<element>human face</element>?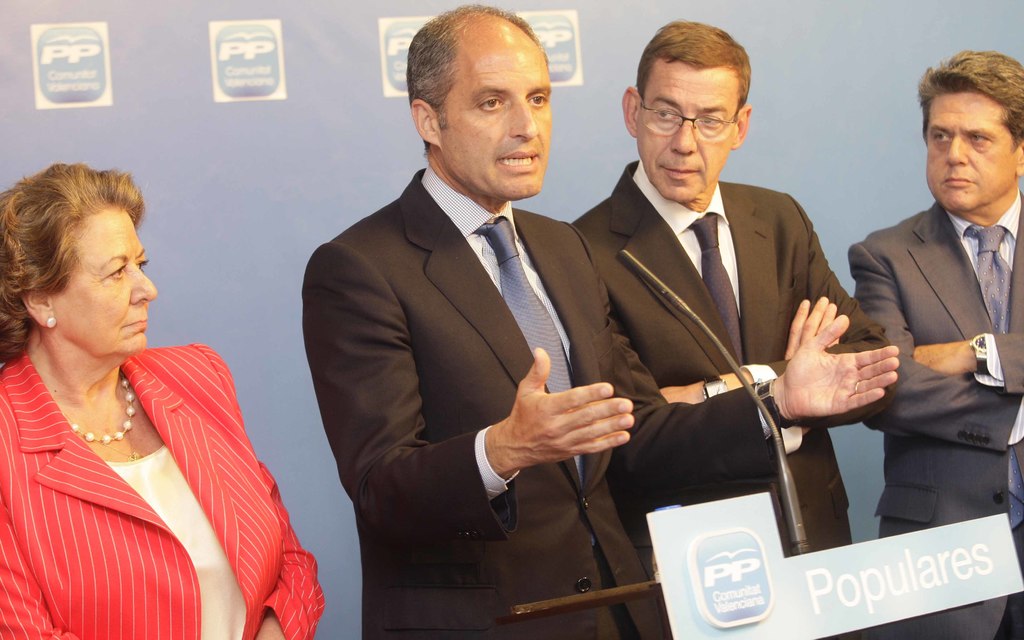
x1=927, y1=94, x2=1019, y2=204
